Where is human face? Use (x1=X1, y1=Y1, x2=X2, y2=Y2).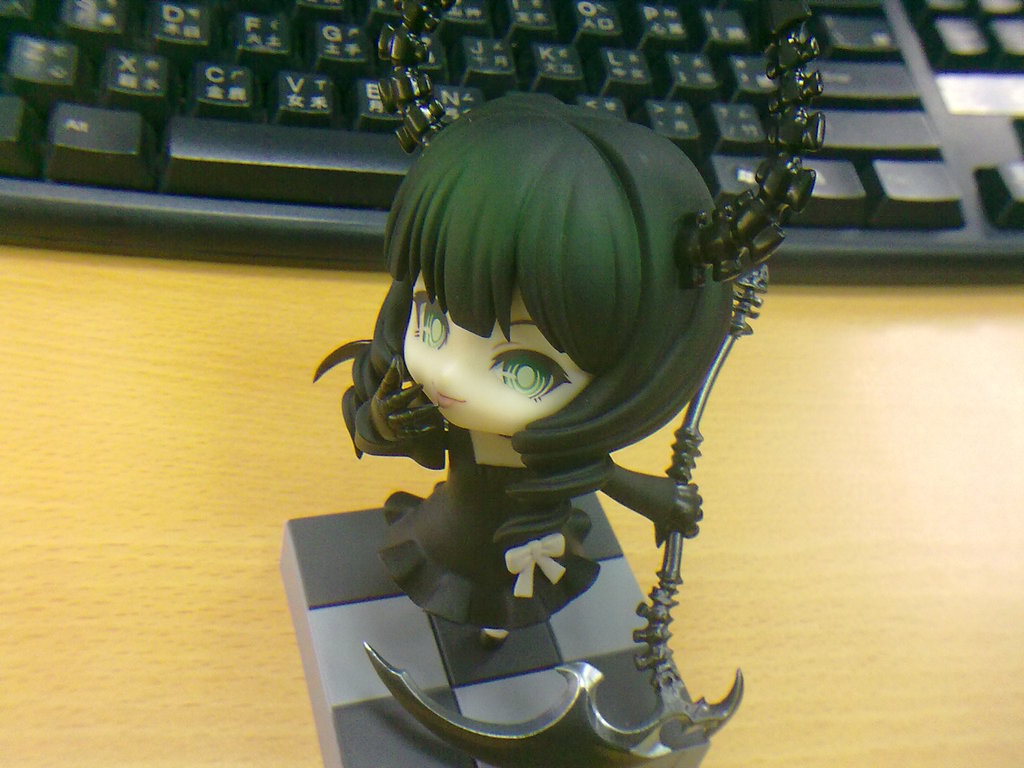
(x1=360, y1=296, x2=634, y2=438).
